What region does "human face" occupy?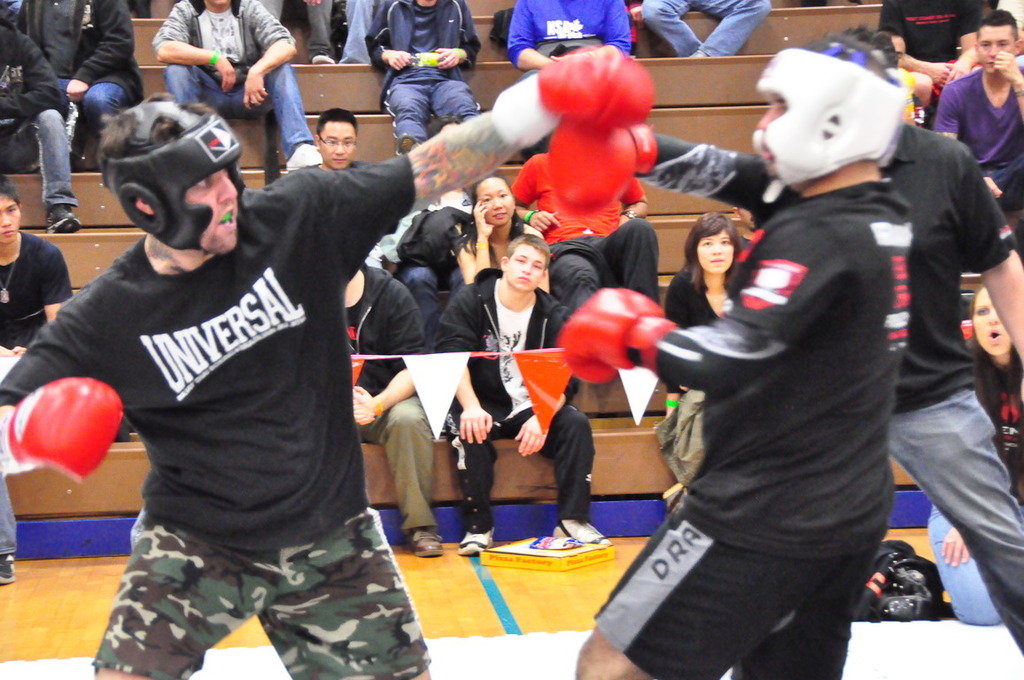
pyautogui.locateOnScreen(757, 96, 786, 161).
